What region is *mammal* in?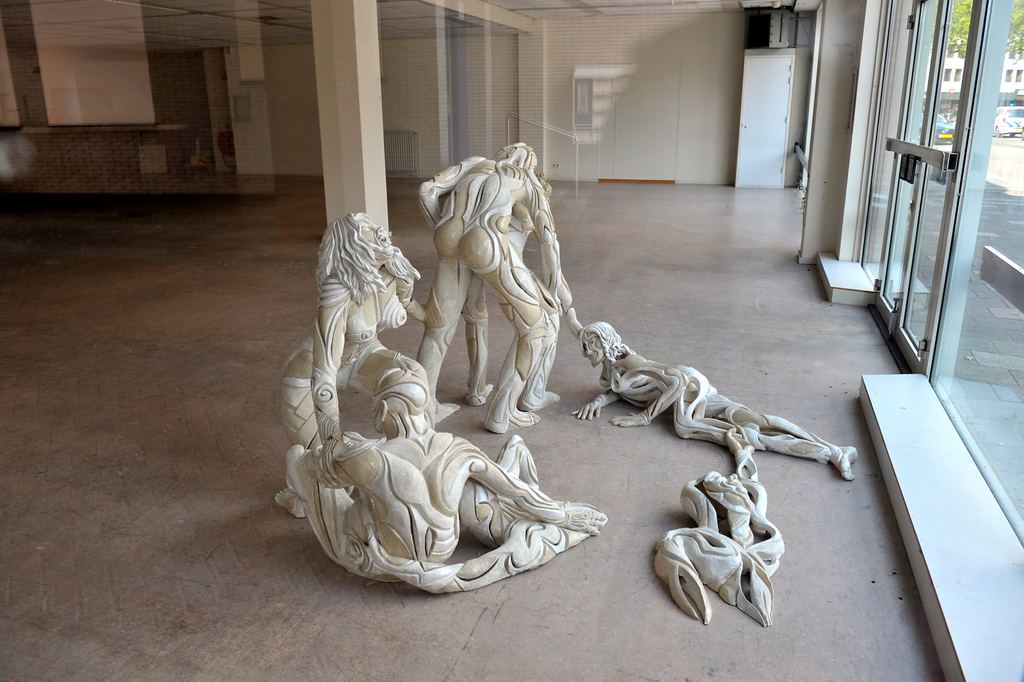
bbox=[342, 431, 598, 596].
